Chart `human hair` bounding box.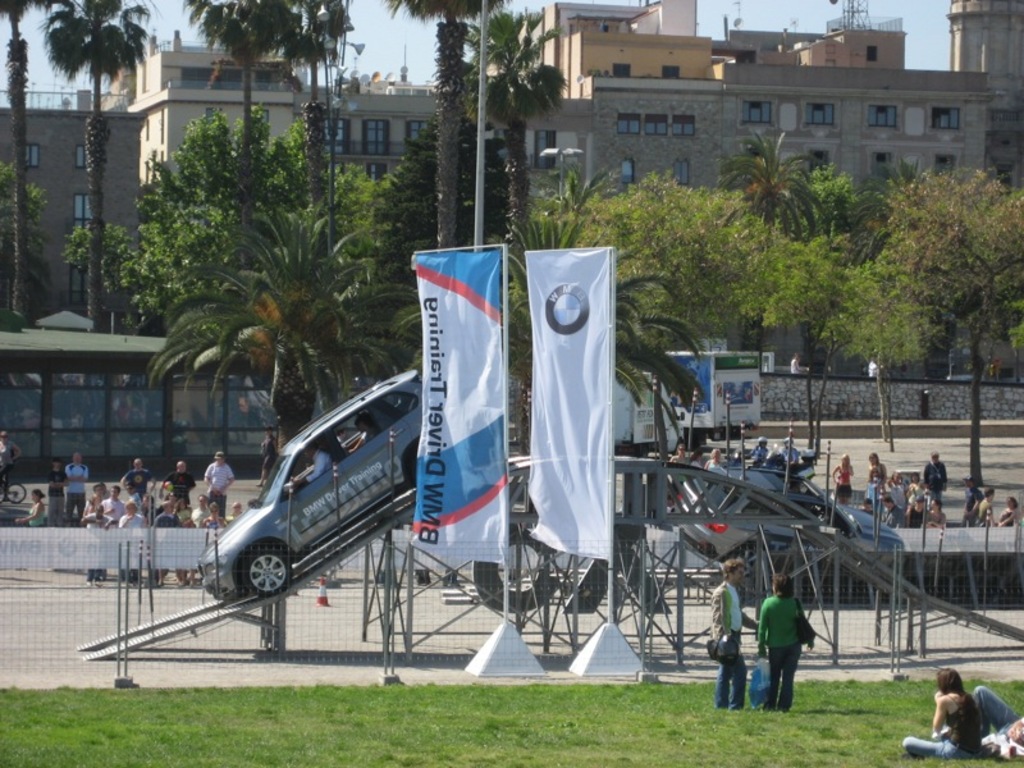
Charted: [774, 575, 792, 600].
